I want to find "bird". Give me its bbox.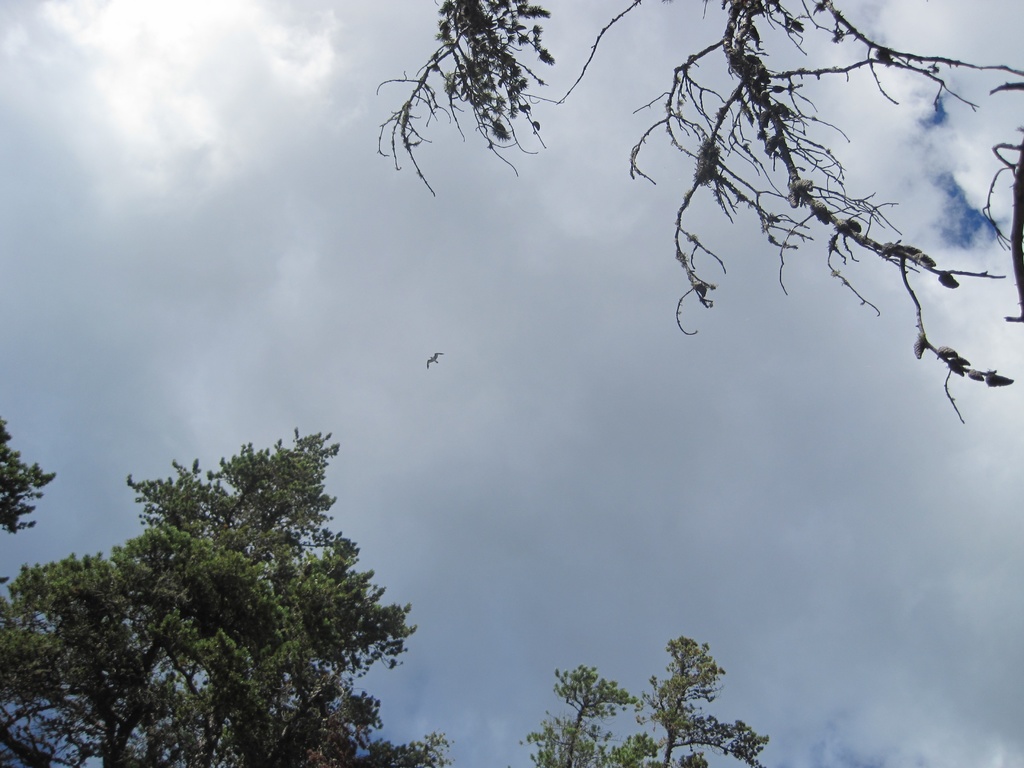
[x1=424, y1=351, x2=440, y2=365].
